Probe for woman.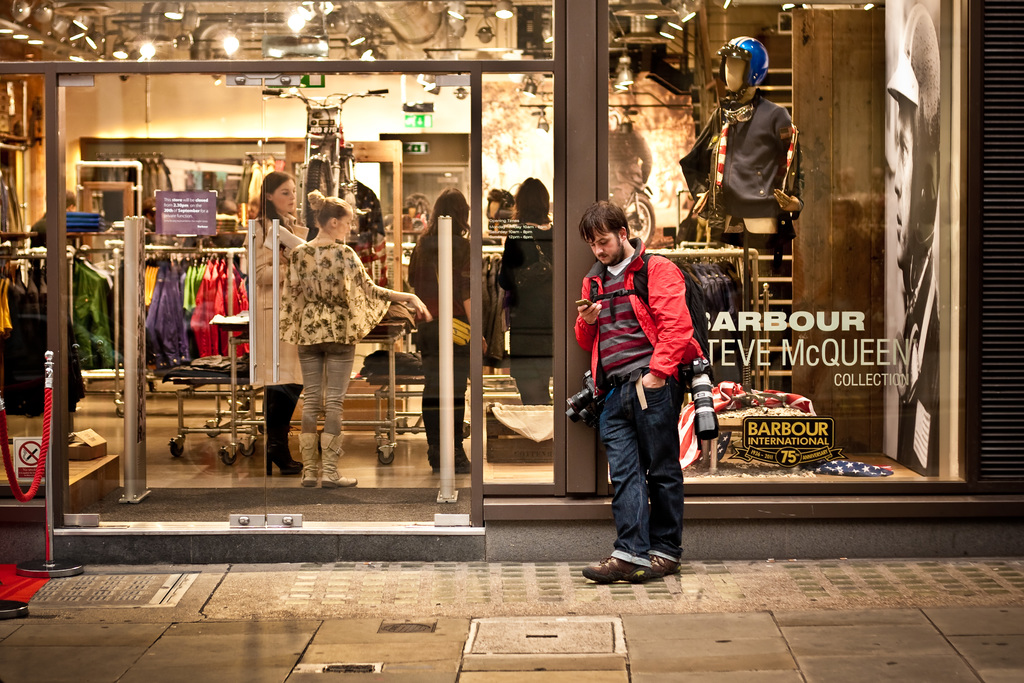
Probe result: locate(249, 168, 311, 480).
